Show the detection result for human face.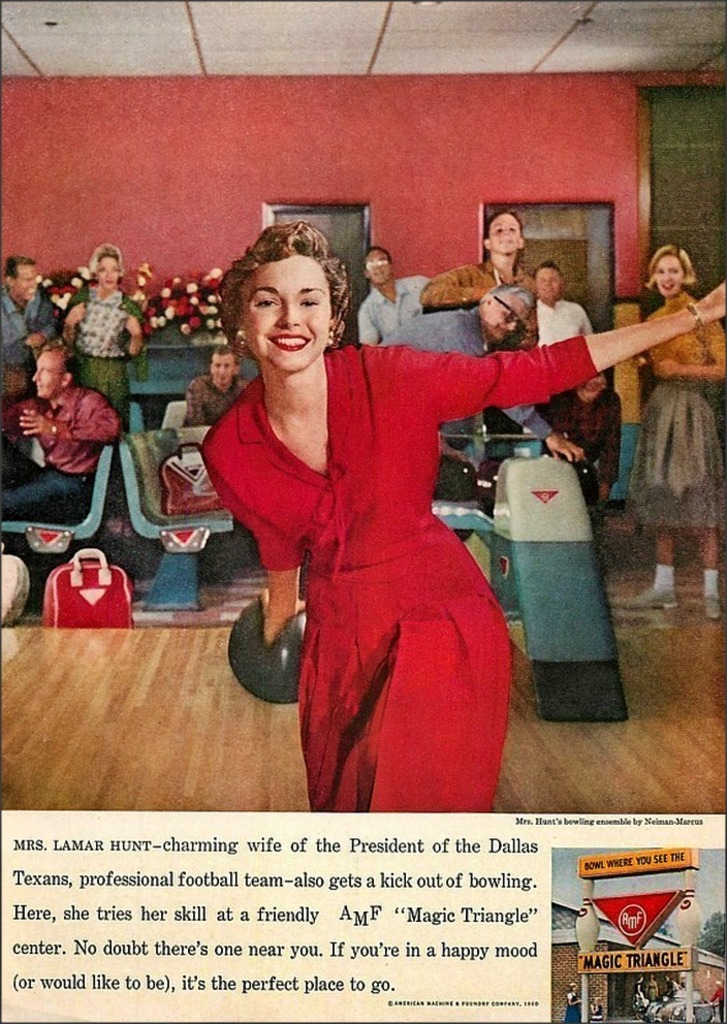
Rect(491, 213, 523, 256).
